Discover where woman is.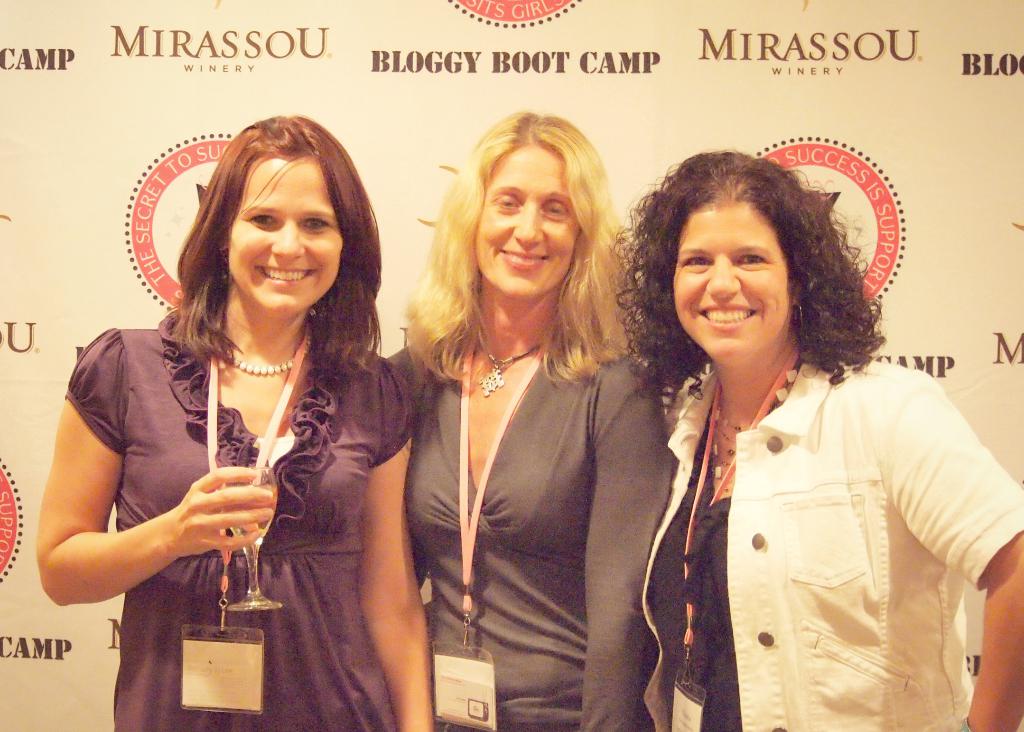
Discovered at <box>612,145,1023,731</box>.
